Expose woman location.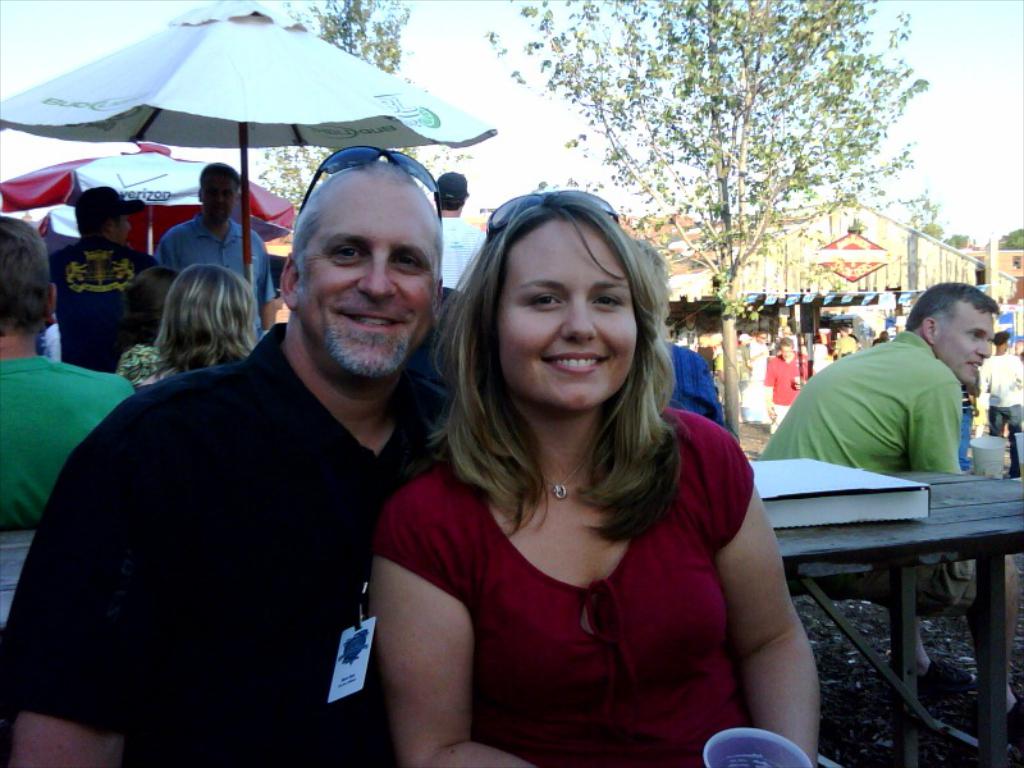
Exposed at 118 262 259 403.
